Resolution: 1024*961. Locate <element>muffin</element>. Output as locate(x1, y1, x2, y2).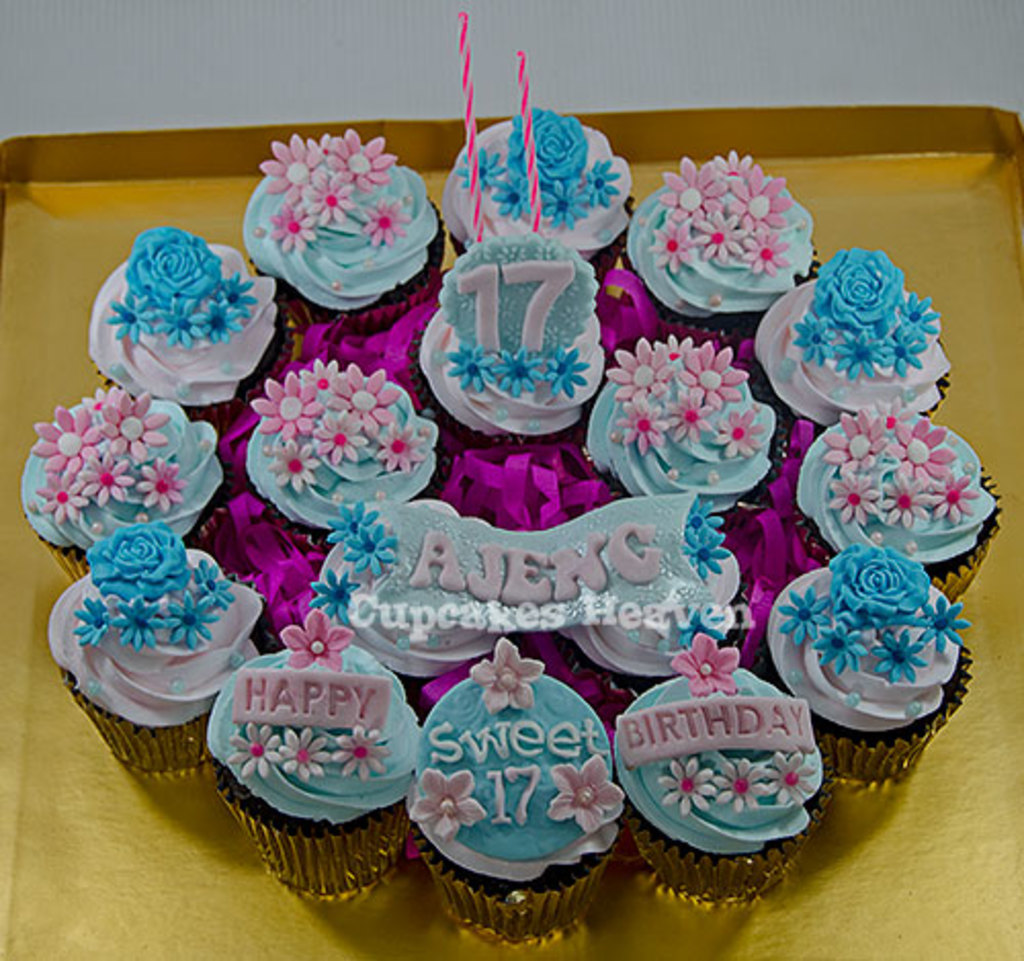
locate(250, 354, 438, 535).
